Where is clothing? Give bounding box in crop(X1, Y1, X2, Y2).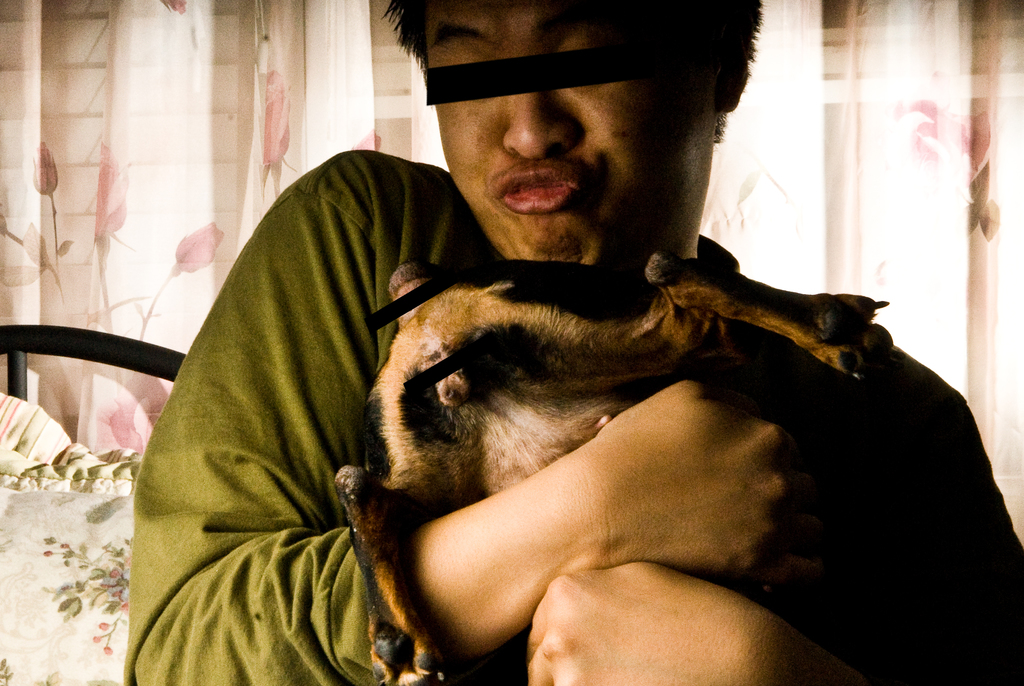
crop(145, 83, 936, 653).
